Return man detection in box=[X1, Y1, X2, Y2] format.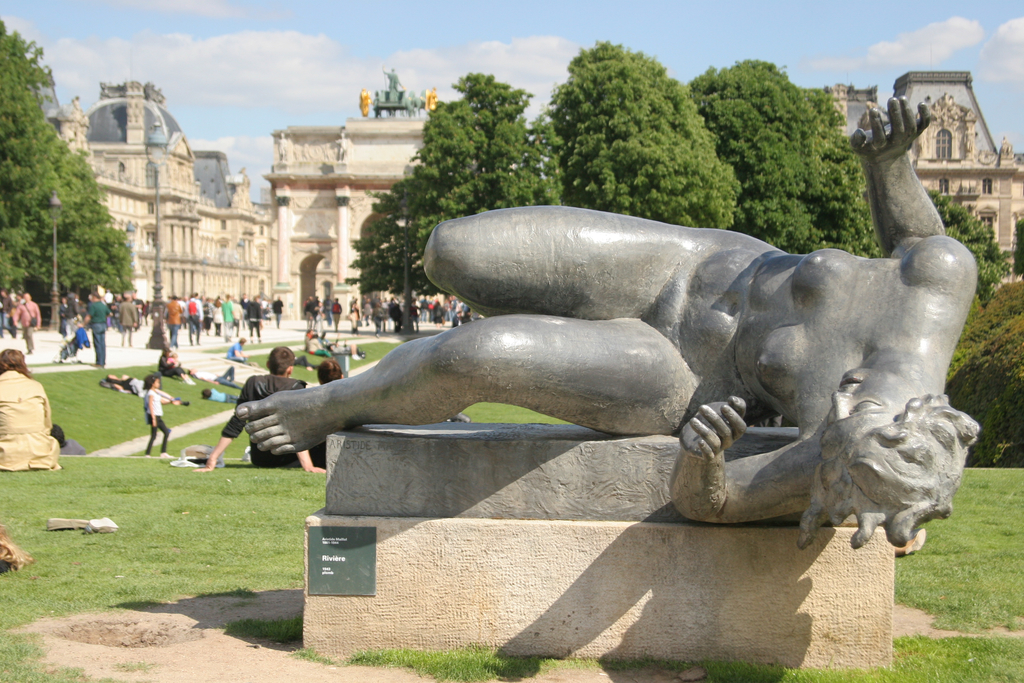
box=[163, 291, 186, 350].
